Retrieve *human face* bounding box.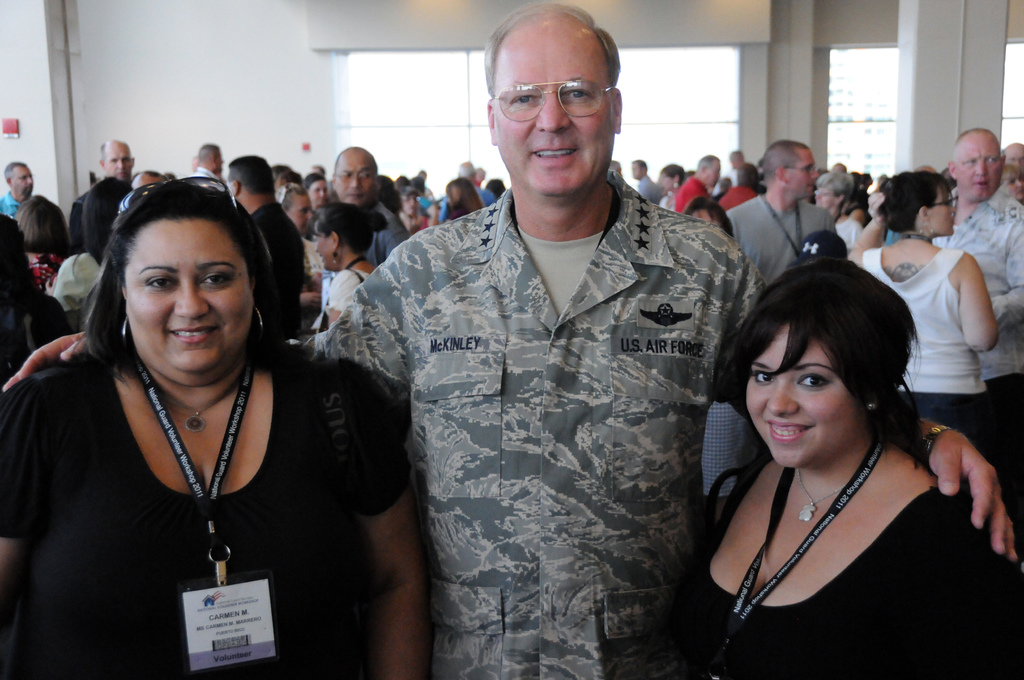
Bounding box: 815/183/840/216.
